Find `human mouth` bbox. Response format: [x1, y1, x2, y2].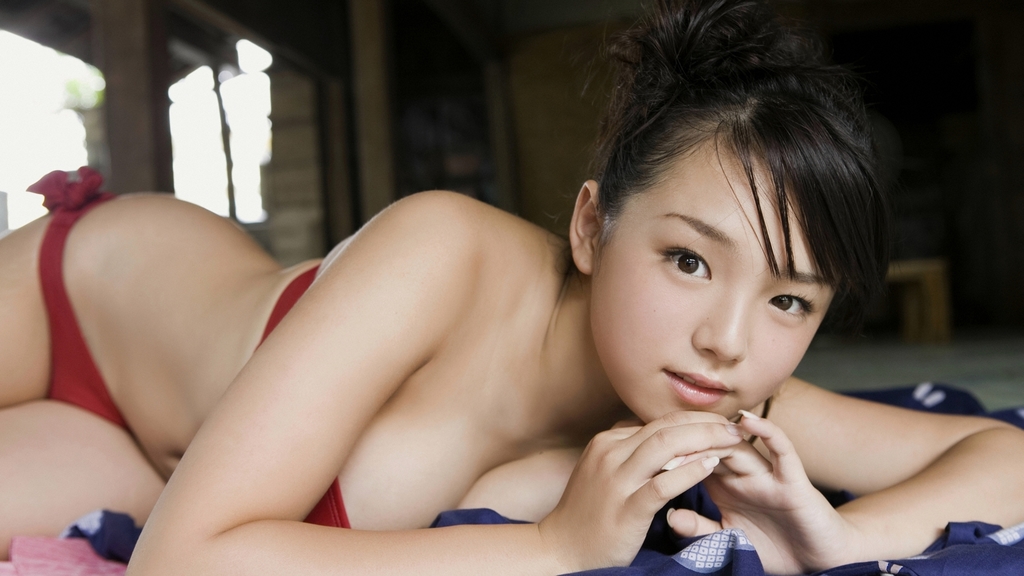
[660, 368, 737, 408].
